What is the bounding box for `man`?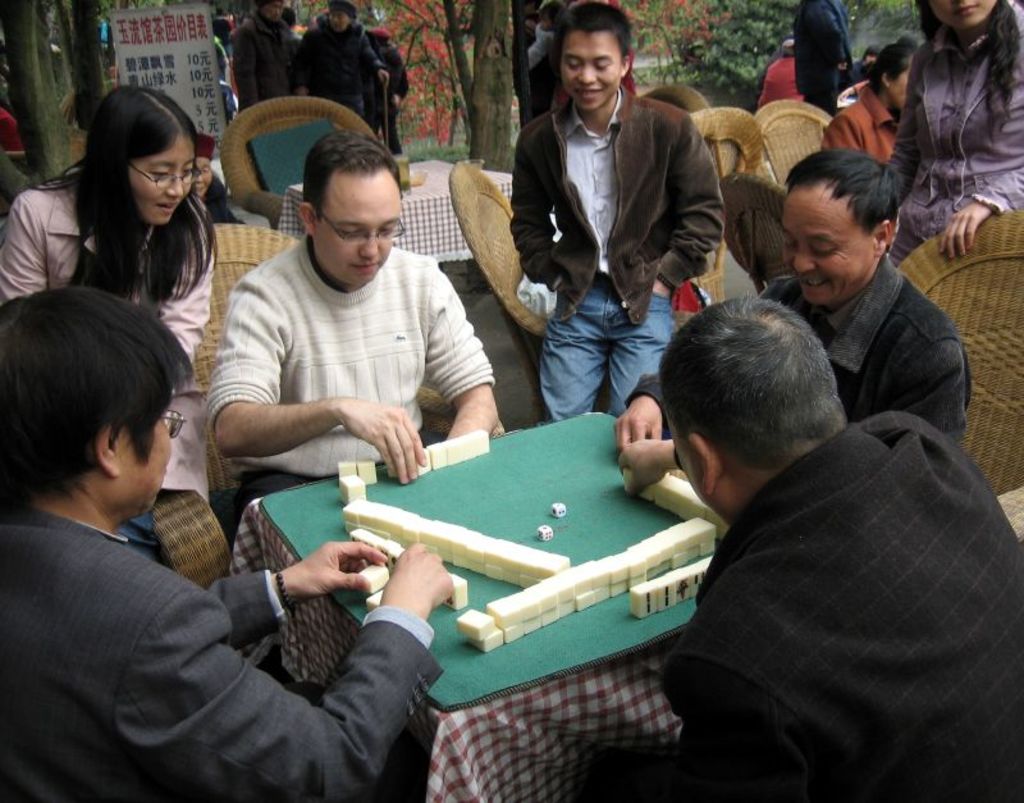
bbox=(287, 0, 388, 132).
